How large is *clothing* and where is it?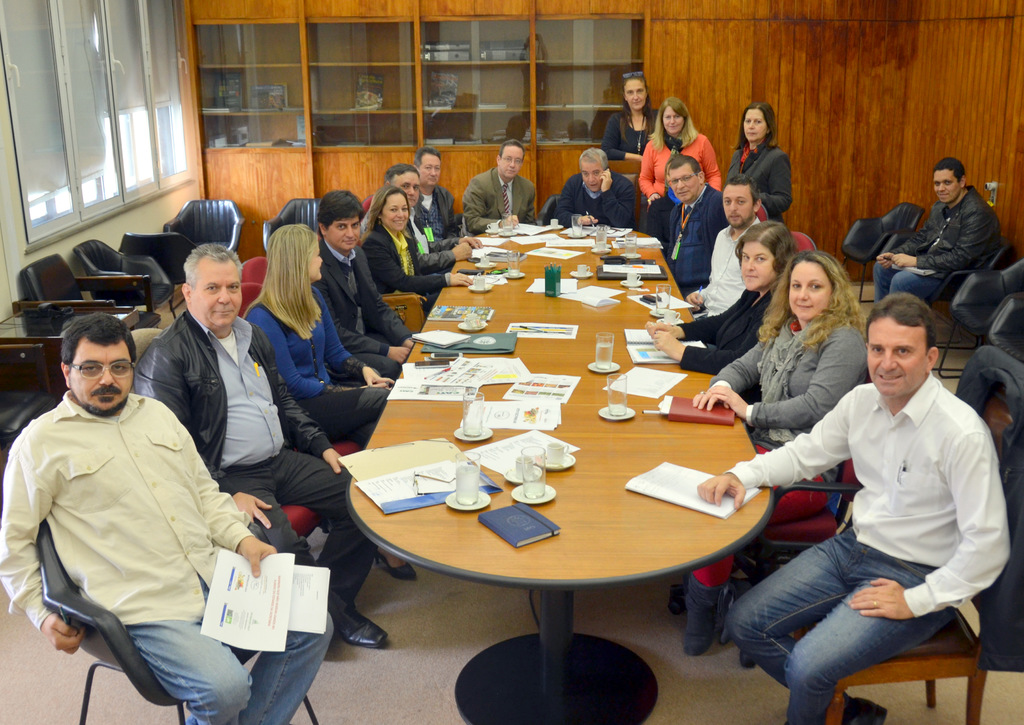
Bounding box: [728, 139, 791, 223].
